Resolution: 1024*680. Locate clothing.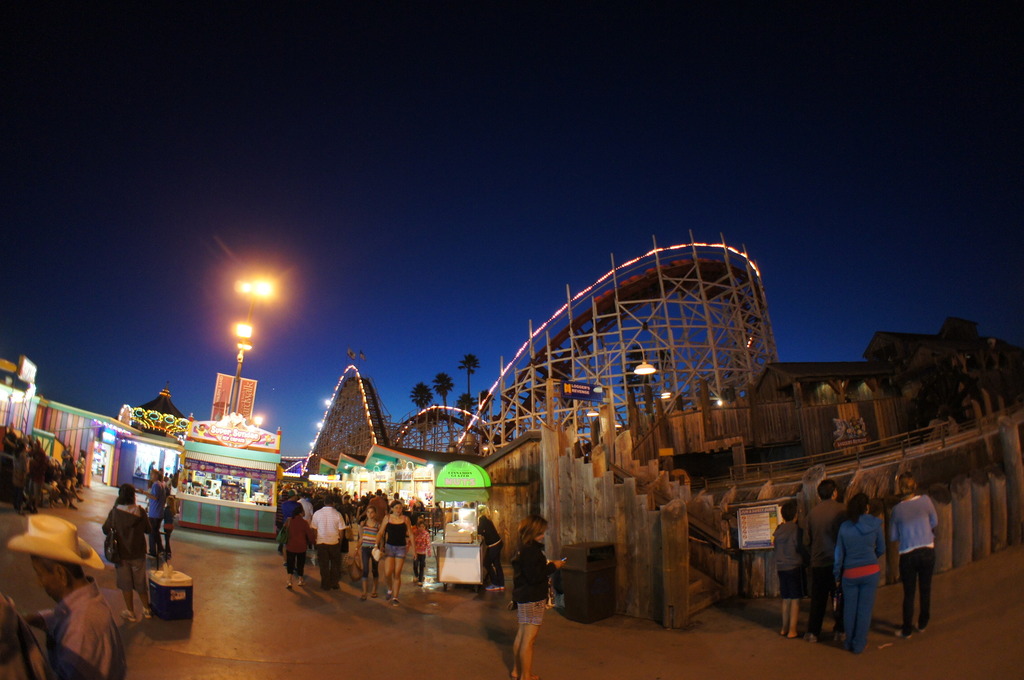
{"left": 308, "top": 505, "right": 344, "bottom": 592}.
